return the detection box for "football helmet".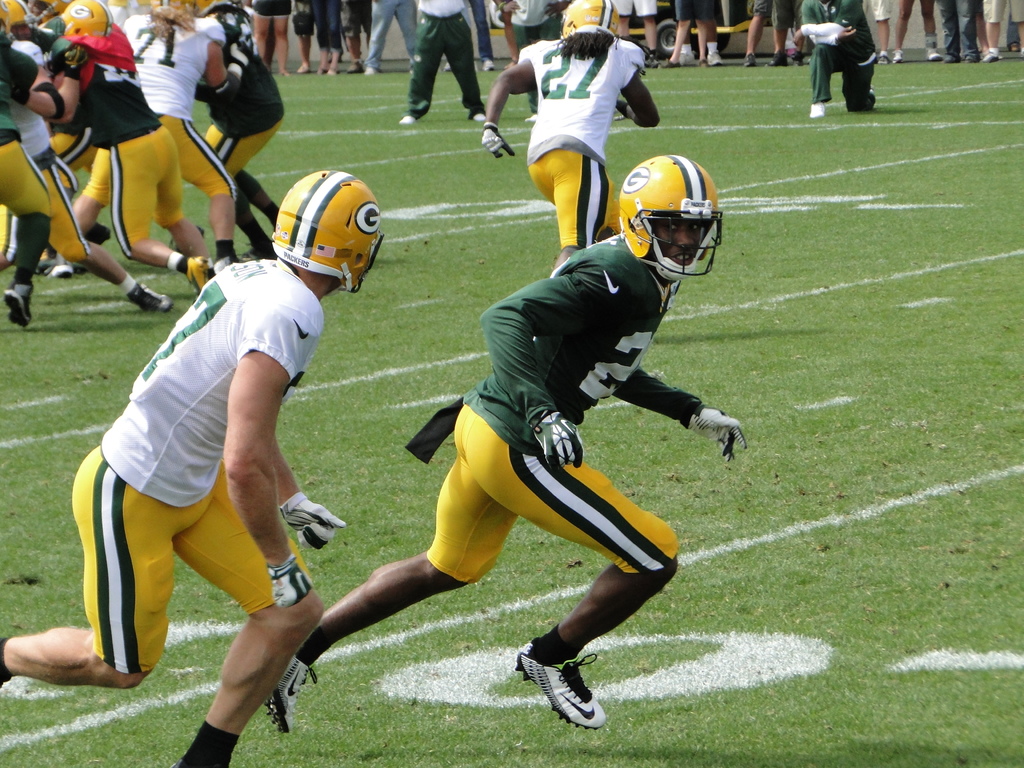
x1=264, y1=154, x2=382, y2=294.
